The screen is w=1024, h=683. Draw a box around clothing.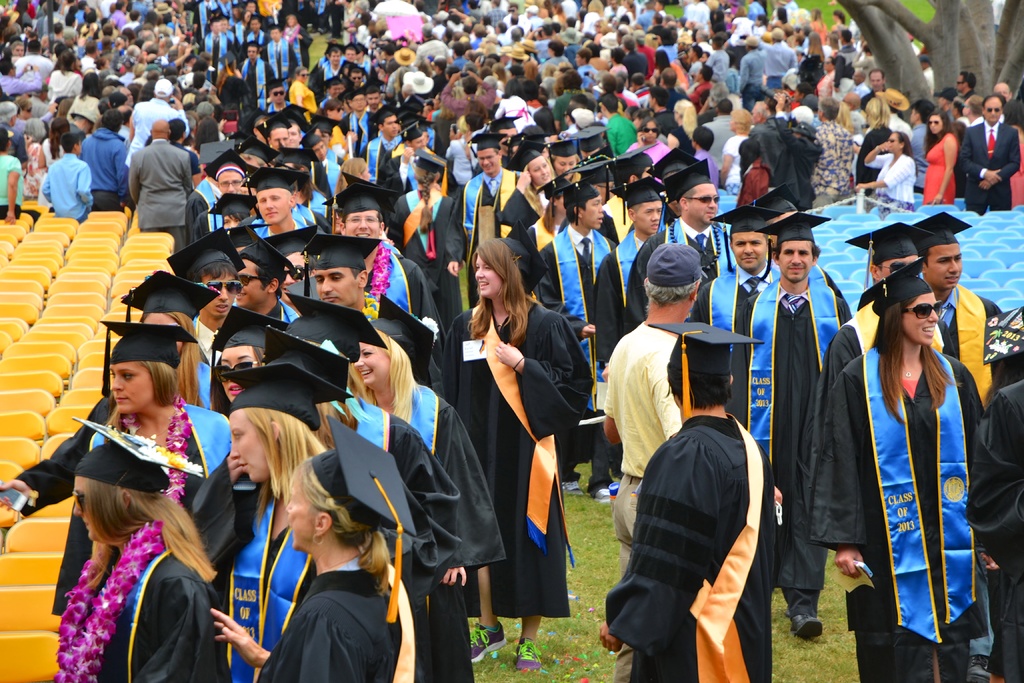
(291, 75, 320, 110).
